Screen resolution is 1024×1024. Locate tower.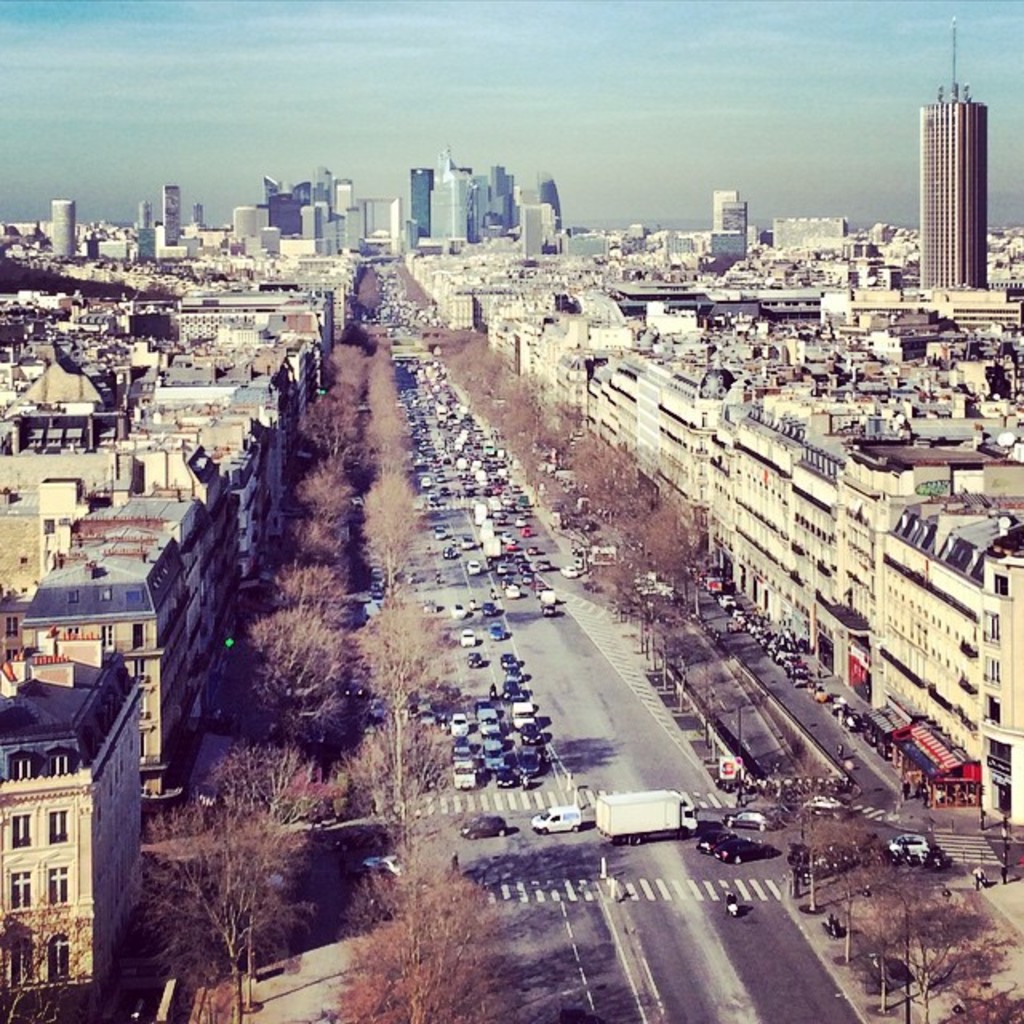
229 198 269 248.
